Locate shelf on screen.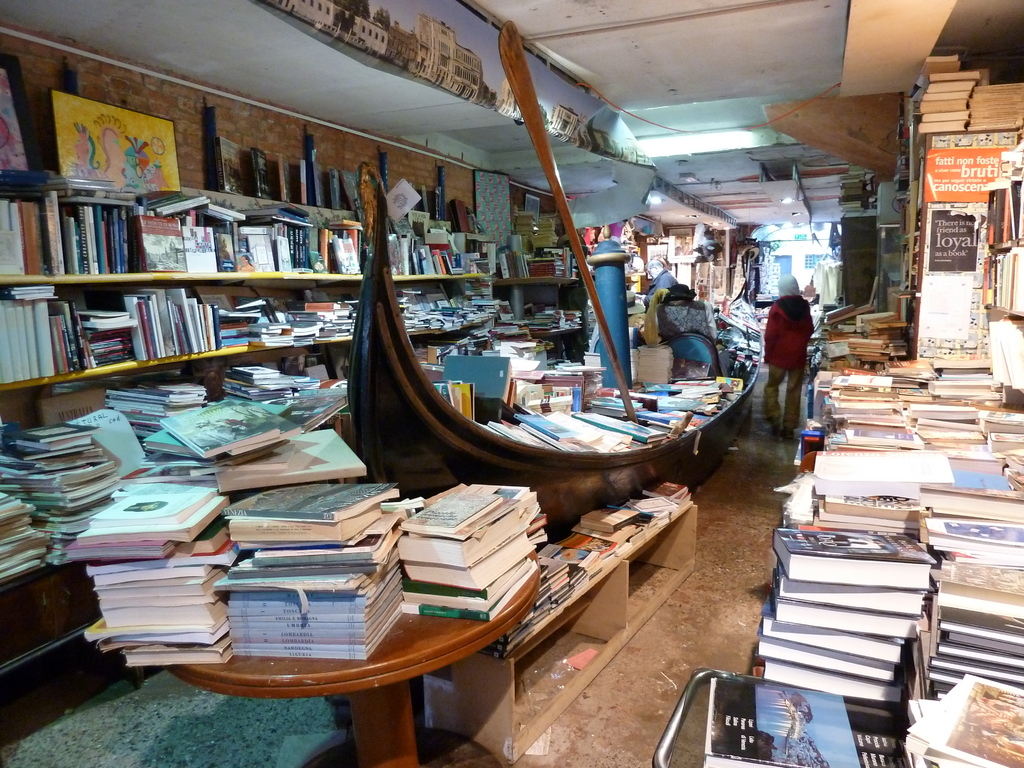
On screen at 625/507/695/628.
